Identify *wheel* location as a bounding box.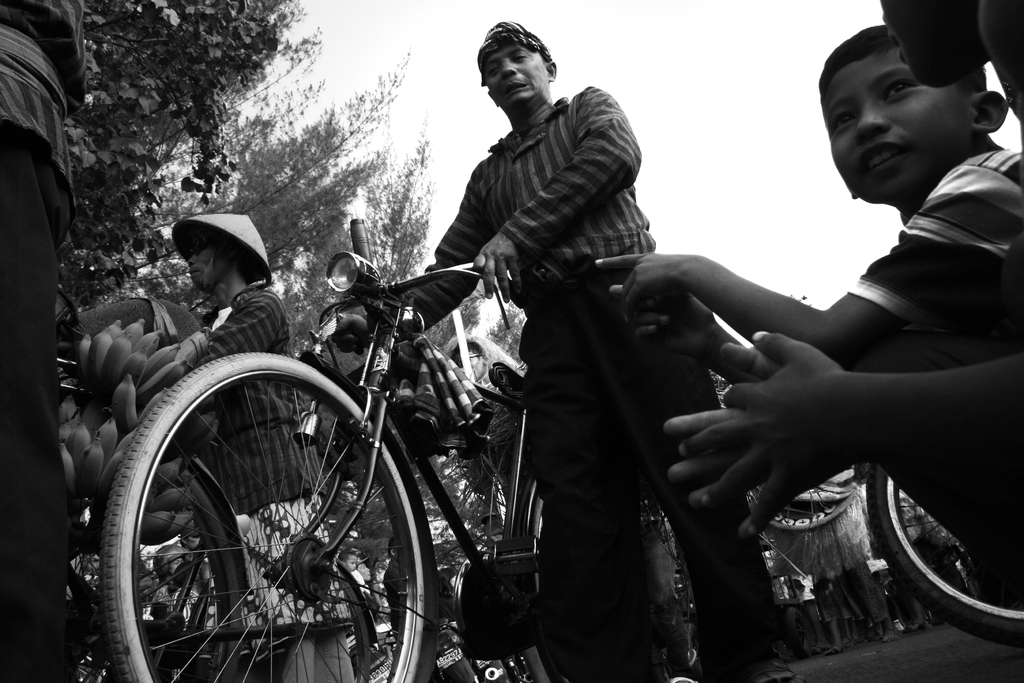
Rect(863, 463, 1023, 649).
